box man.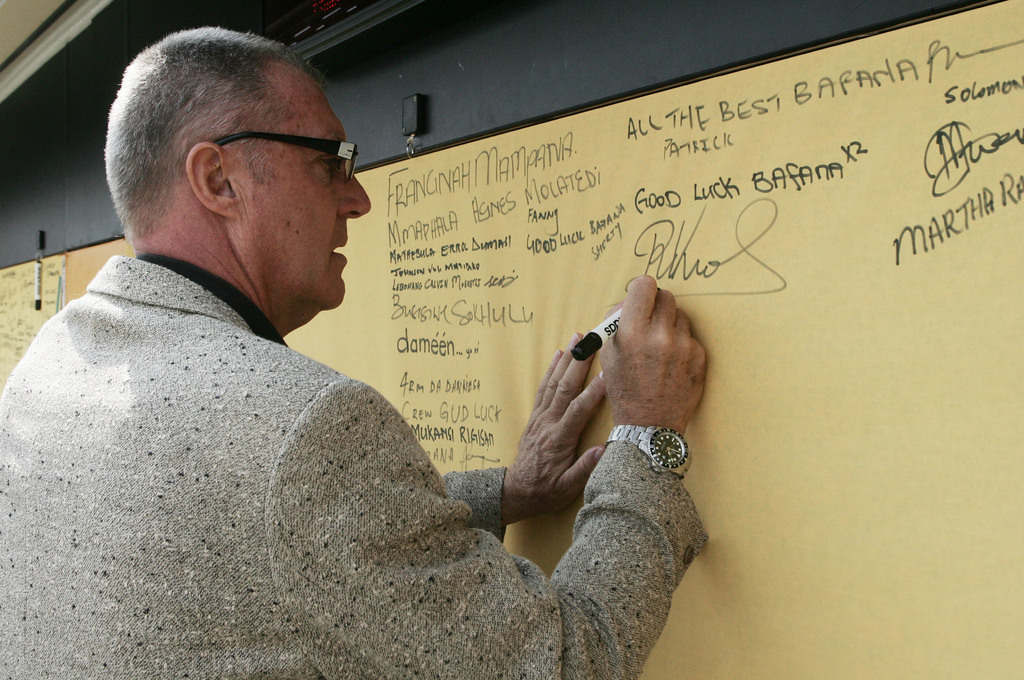
(left=0, top=26, right=713, bottom=679).
